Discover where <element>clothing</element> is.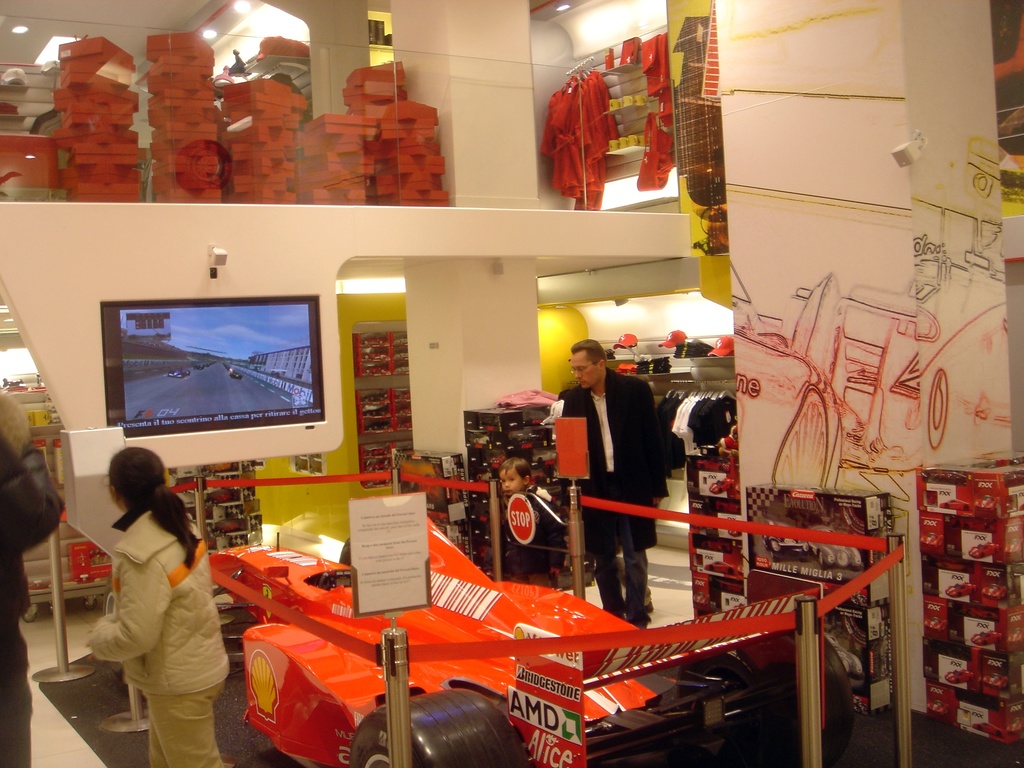
Discovered at left=558, top=365, right=668, bottom=624.
